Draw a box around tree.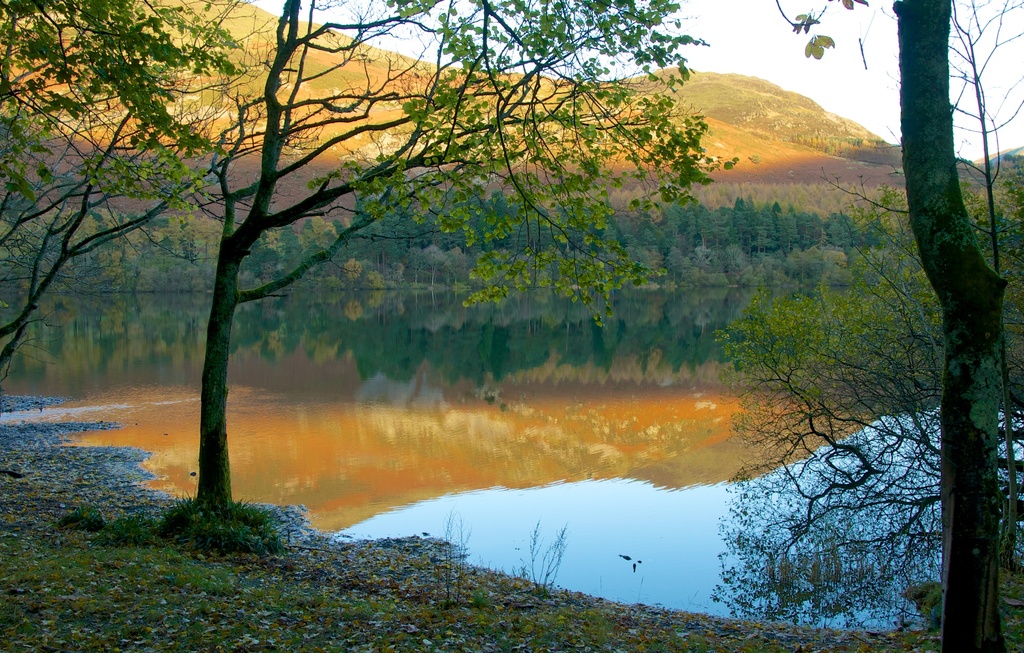
<box>0,0,756,530</box>.
